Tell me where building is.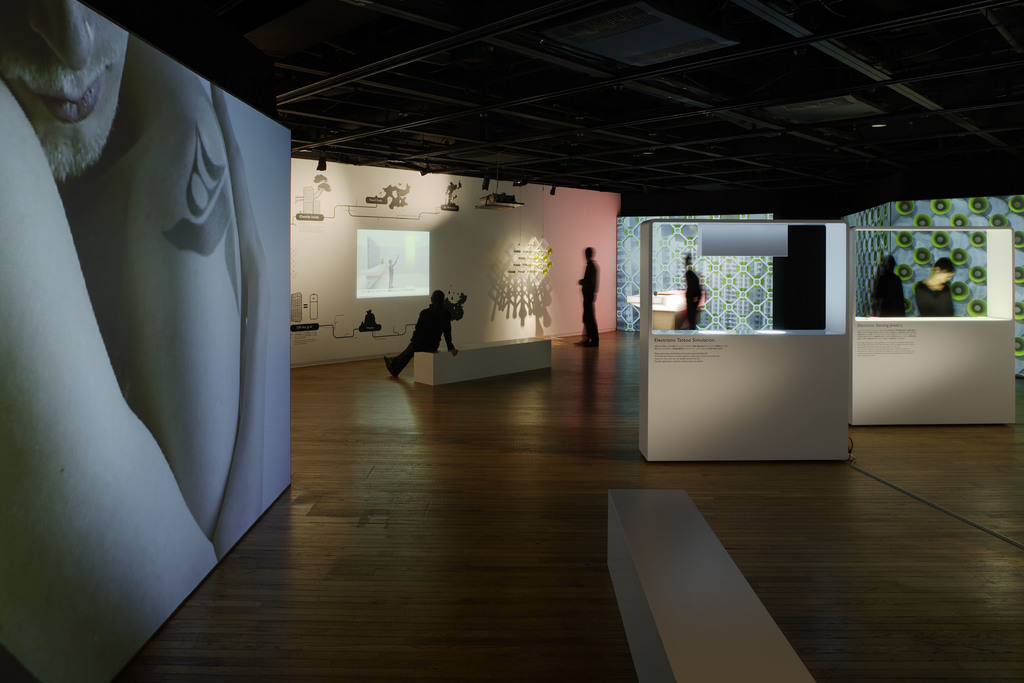
building is at (0, 0, 1023, 675).
